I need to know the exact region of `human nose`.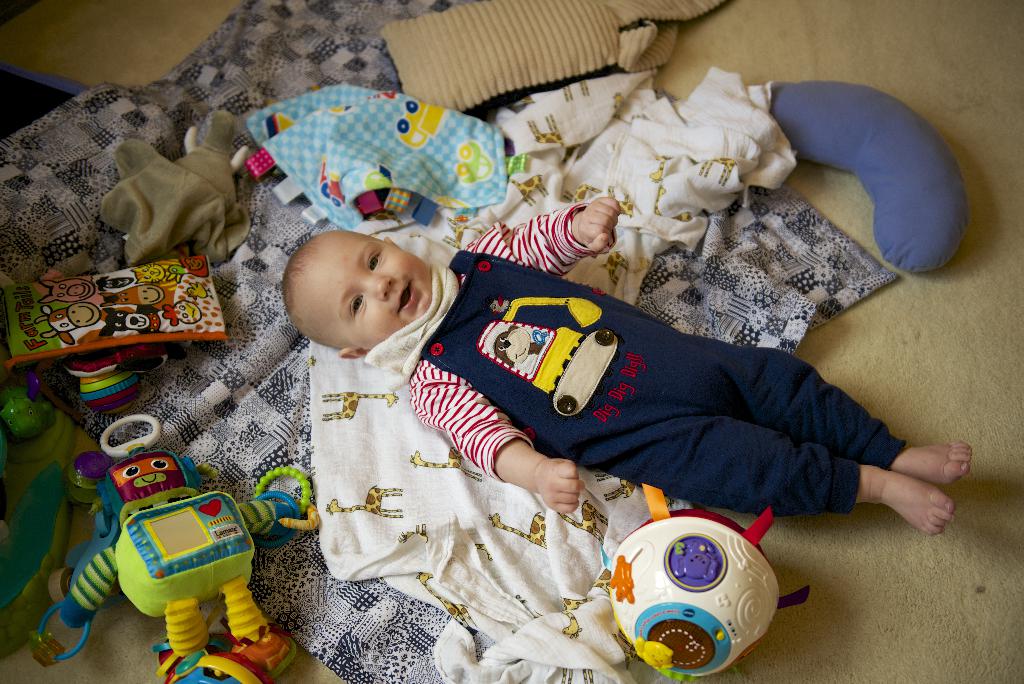
Region: bbox=(356, 273, 394, 304).
